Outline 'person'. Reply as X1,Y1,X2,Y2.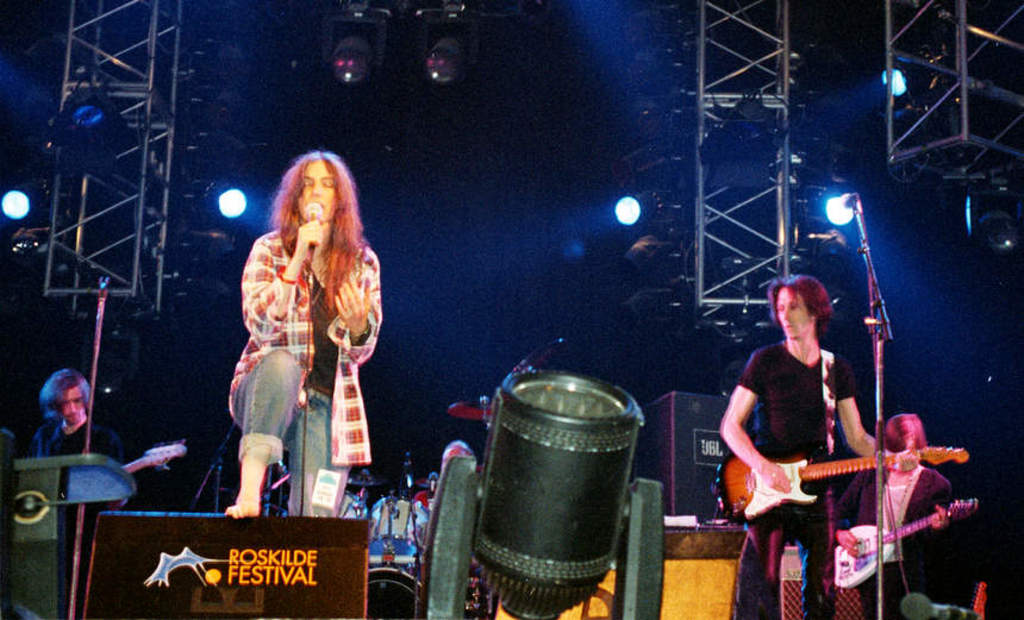
828,412,954,619.
